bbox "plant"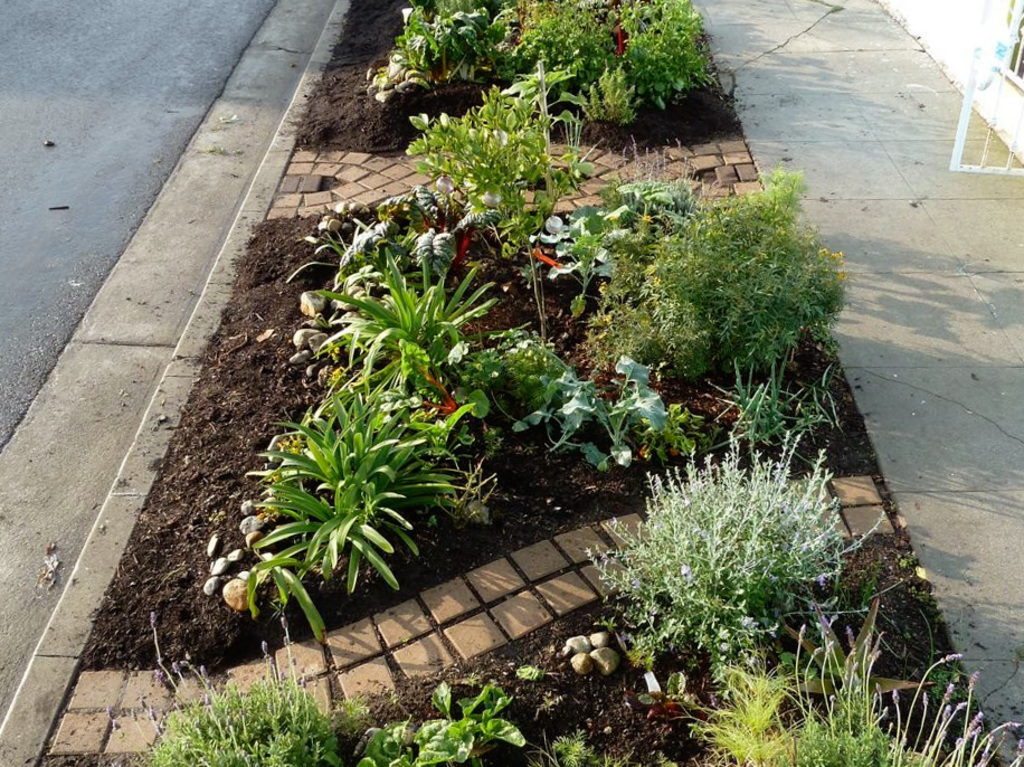
[591,174,845,397]
